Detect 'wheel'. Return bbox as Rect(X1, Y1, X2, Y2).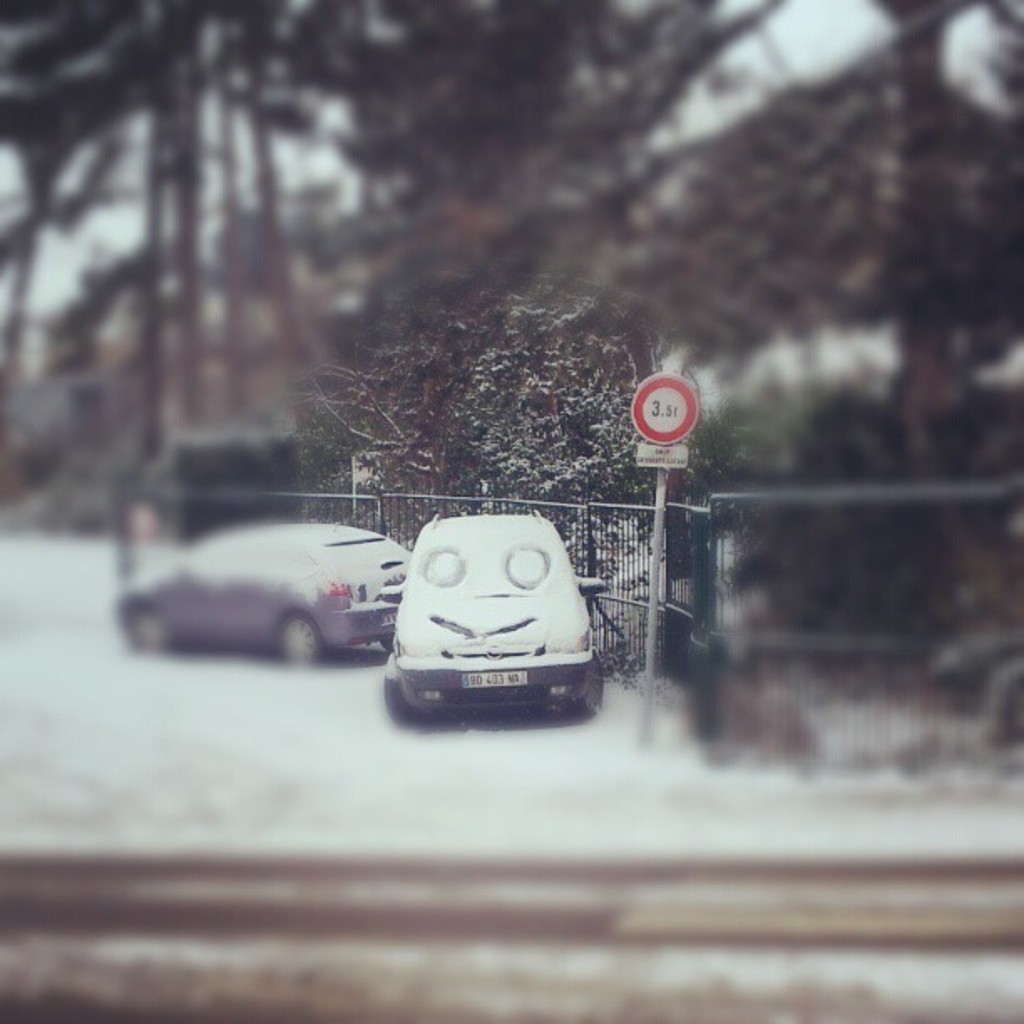
Rect(381, 632, 392, 654).
